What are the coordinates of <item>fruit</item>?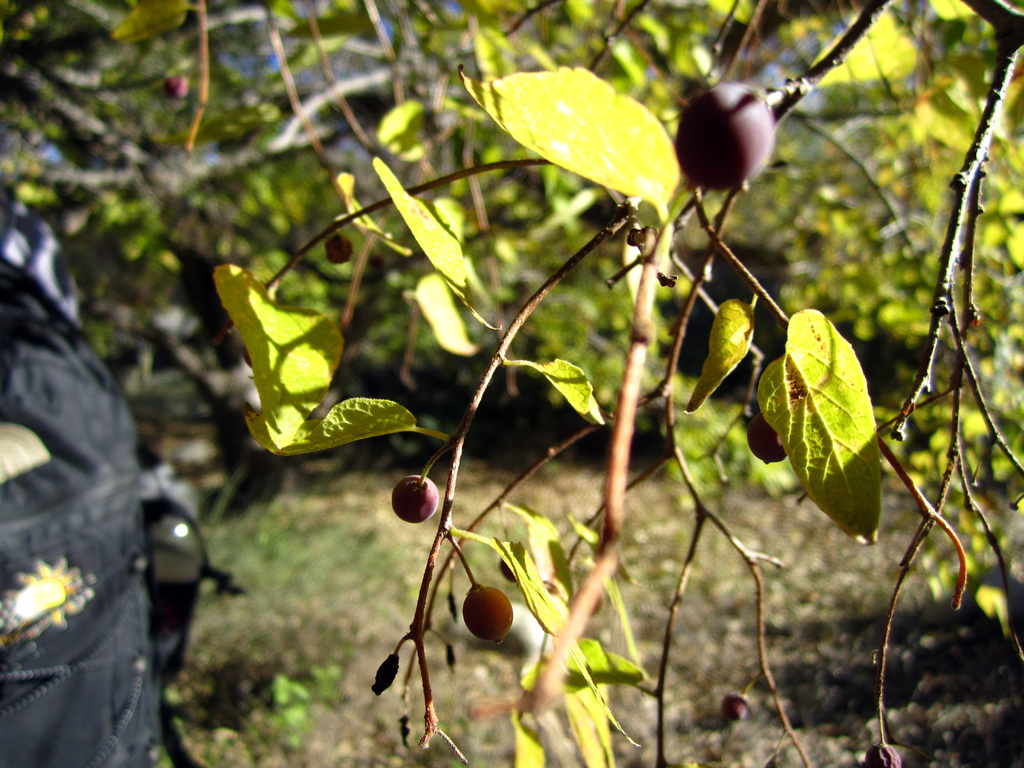
[328,230,355,262].
